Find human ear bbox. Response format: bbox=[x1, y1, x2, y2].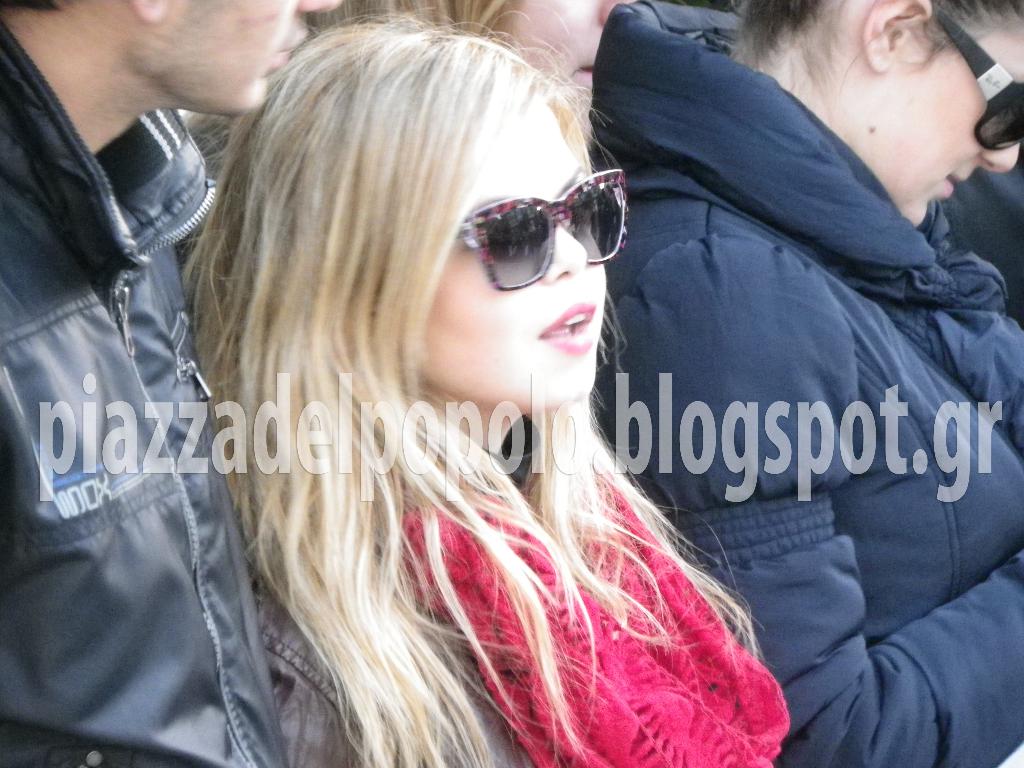
bbox=[857, 0, 932, 73].
